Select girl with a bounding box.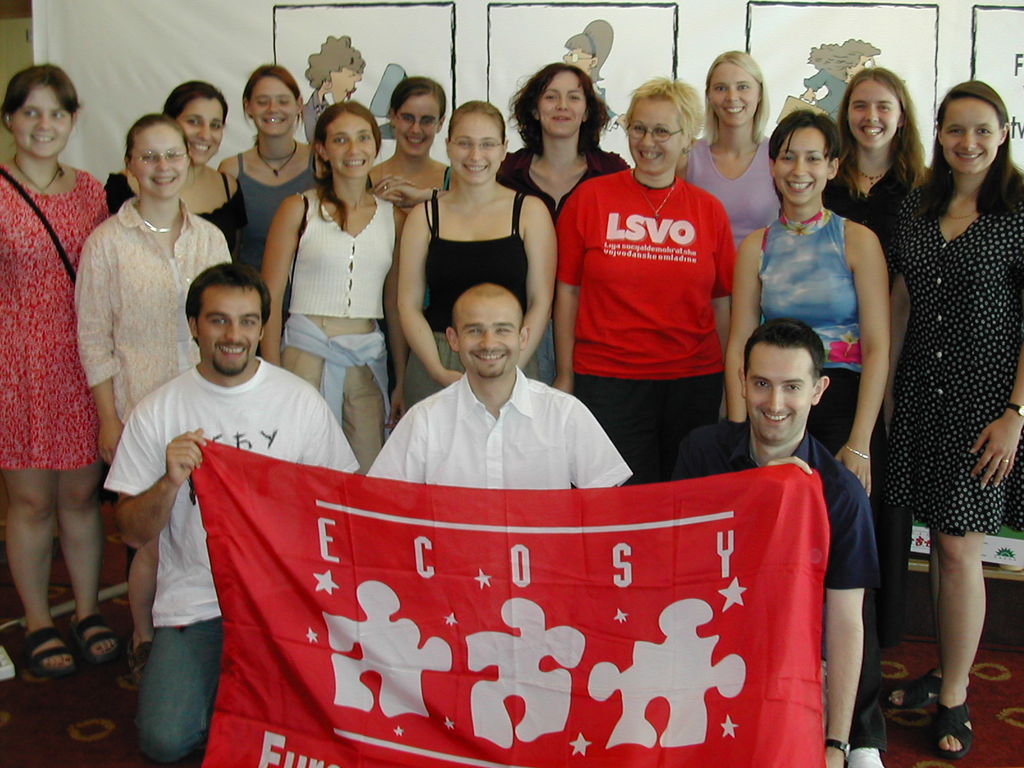
<bbox>880, 76, 1023, 758</bbox>.
